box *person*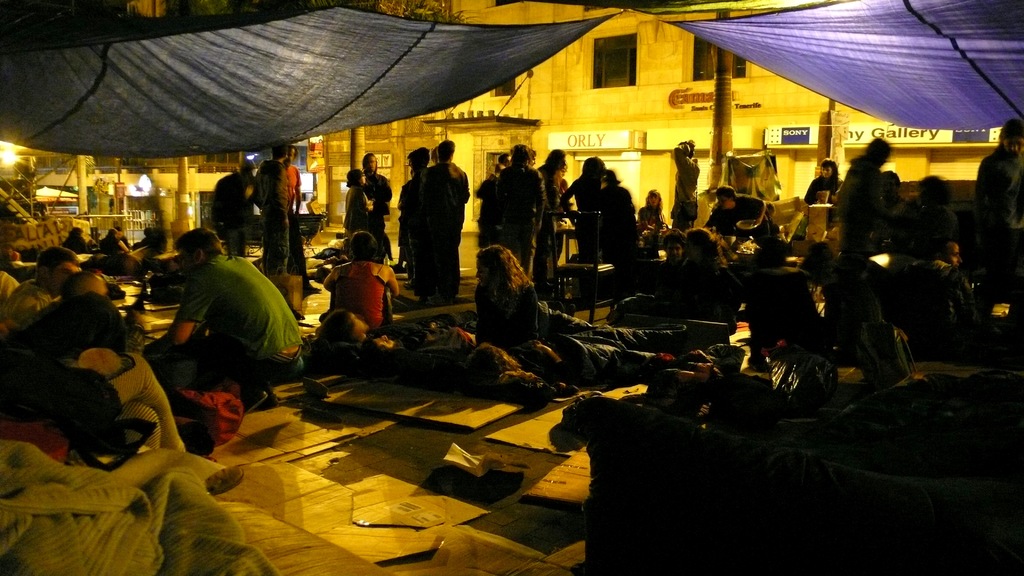
(x1=397, y1=150, x2=427, y2=276)
